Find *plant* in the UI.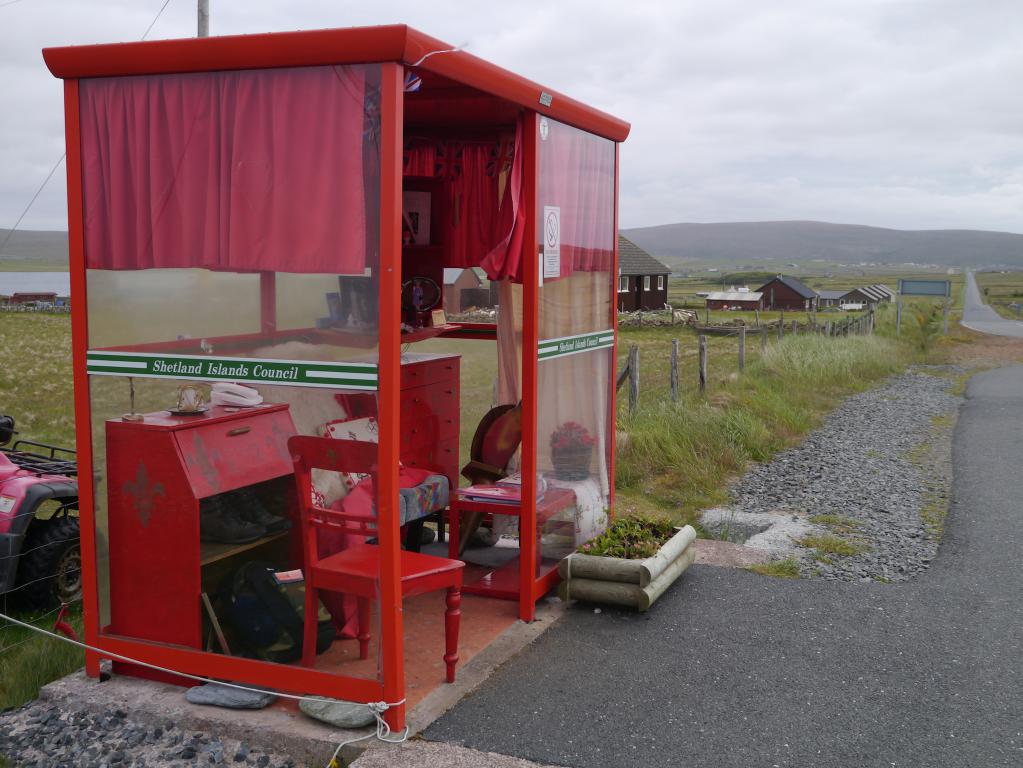
UI element at [0,308,198,446].
